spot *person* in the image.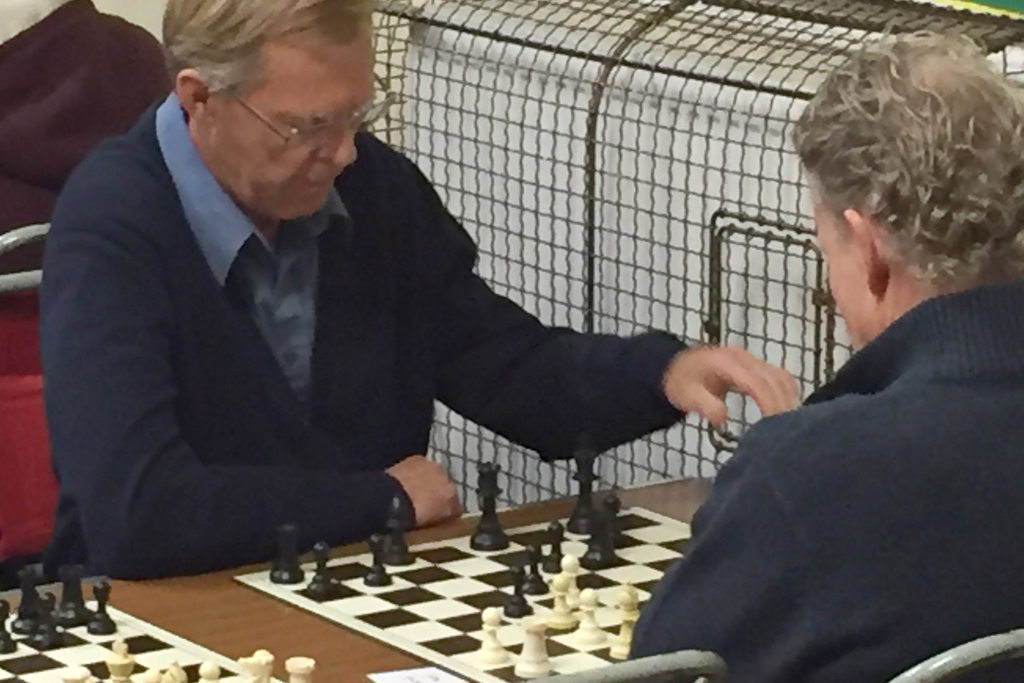
*person* found at [66,41,806,625].
